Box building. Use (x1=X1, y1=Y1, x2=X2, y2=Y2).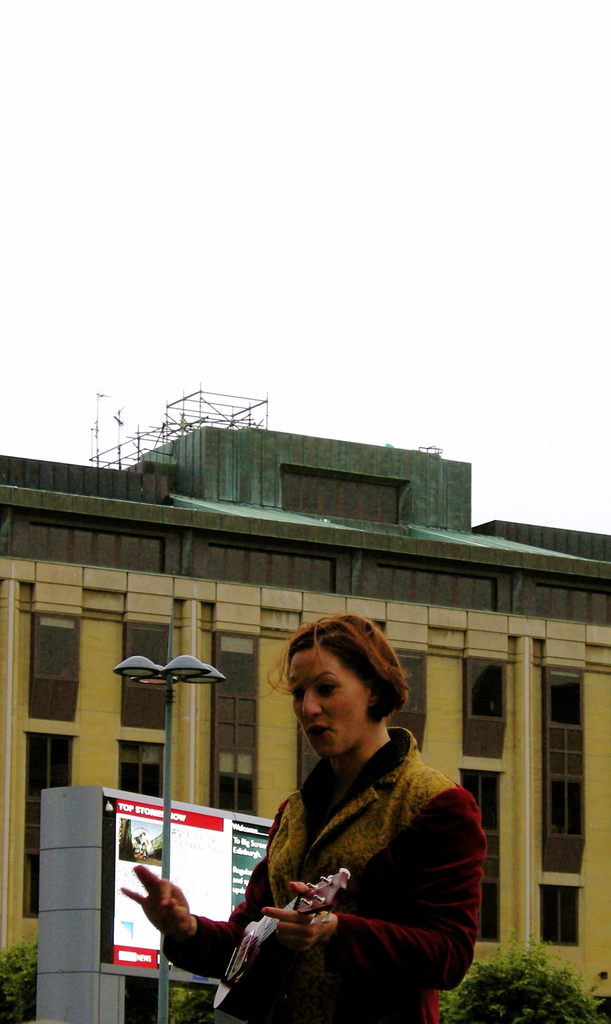
(x1=0, y1=395, x2=610, y2=1023).
